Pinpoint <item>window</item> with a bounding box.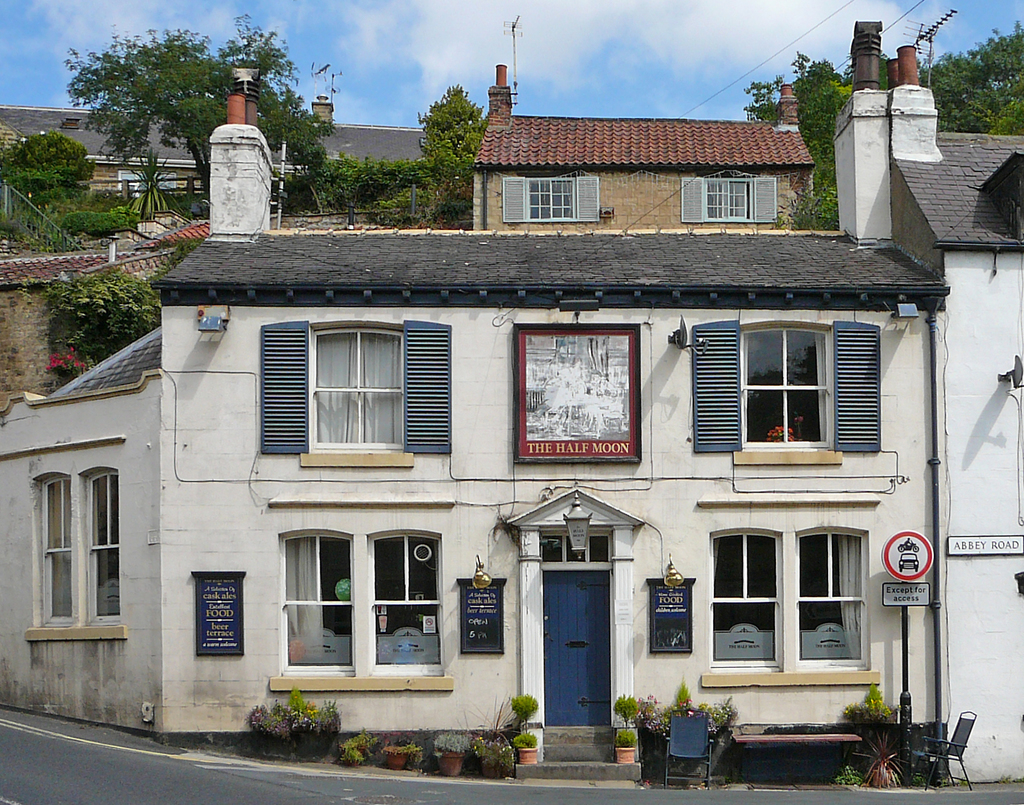
(276,533,358,674).
